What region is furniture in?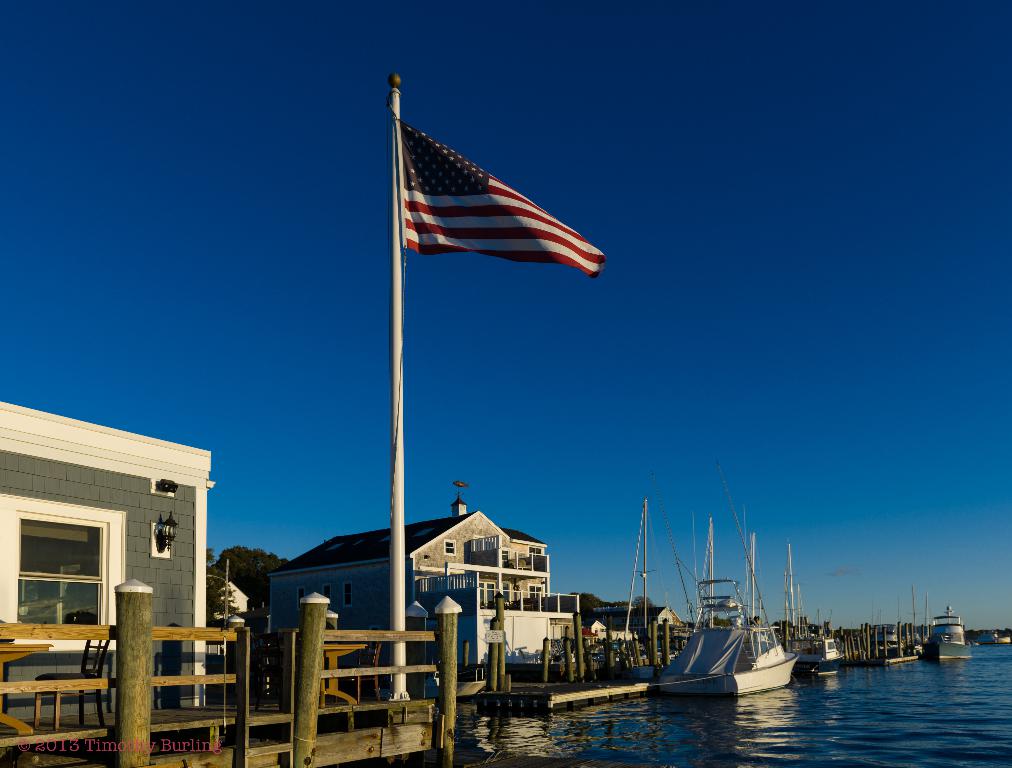
{"x1": 35, "y1": 638, "x2": 108, "y2": 731}.
